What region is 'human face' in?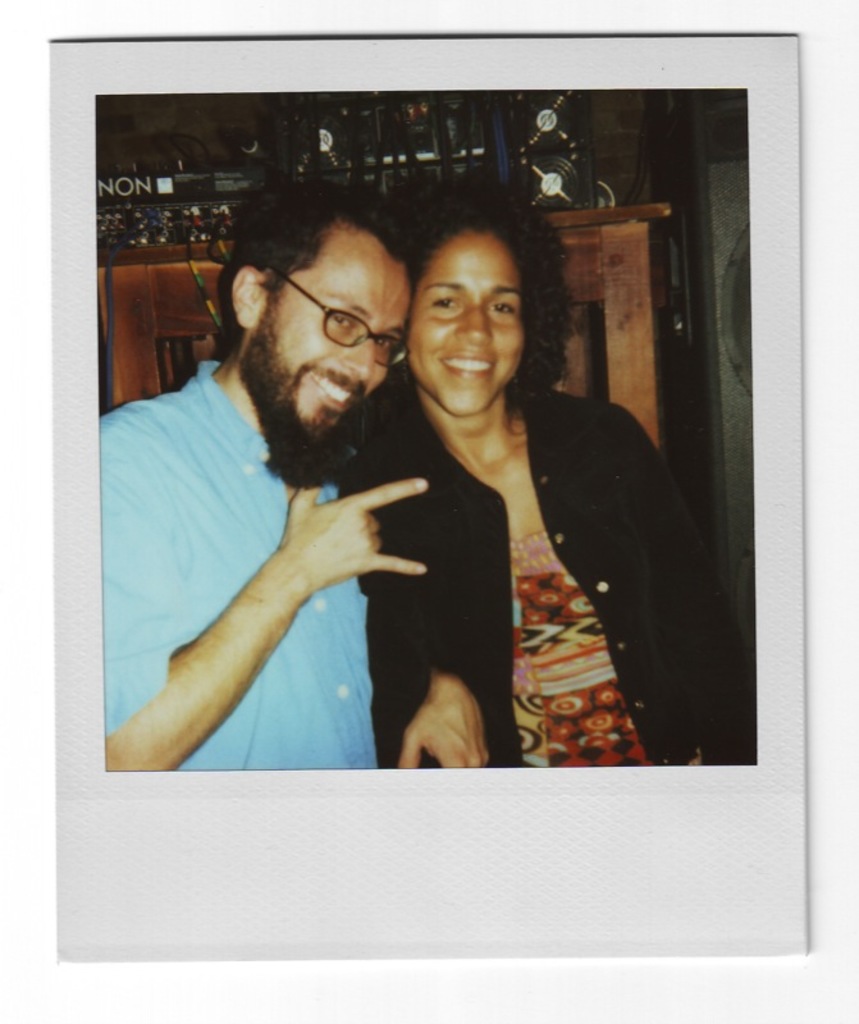
locate(274, 218, 413, 425).
